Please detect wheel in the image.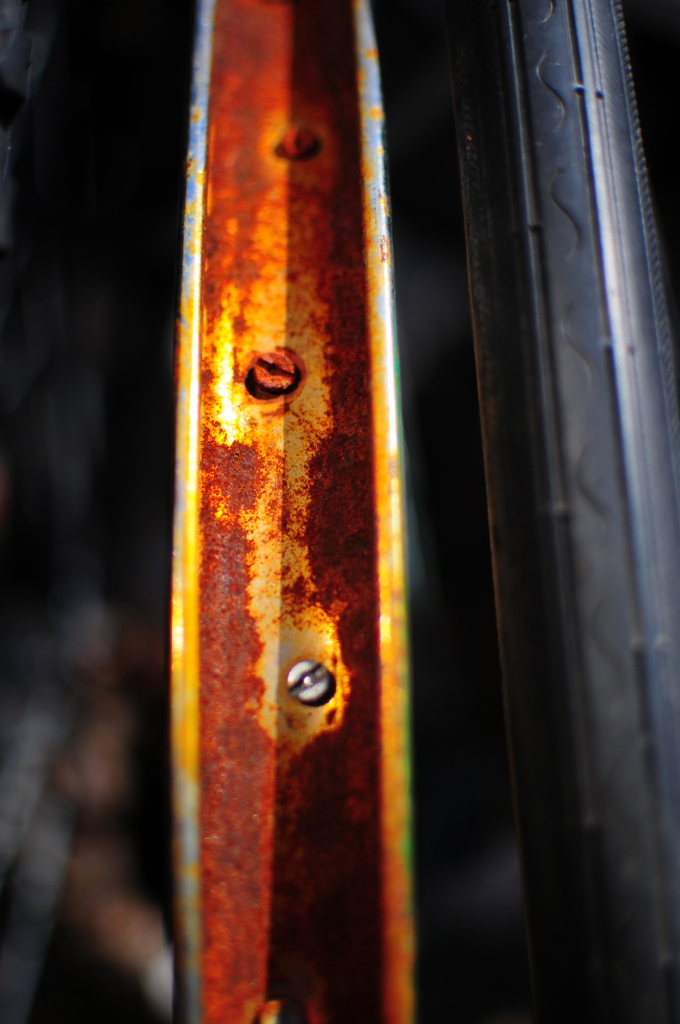
(left=477, top=2, right=678, bottom=1023).
